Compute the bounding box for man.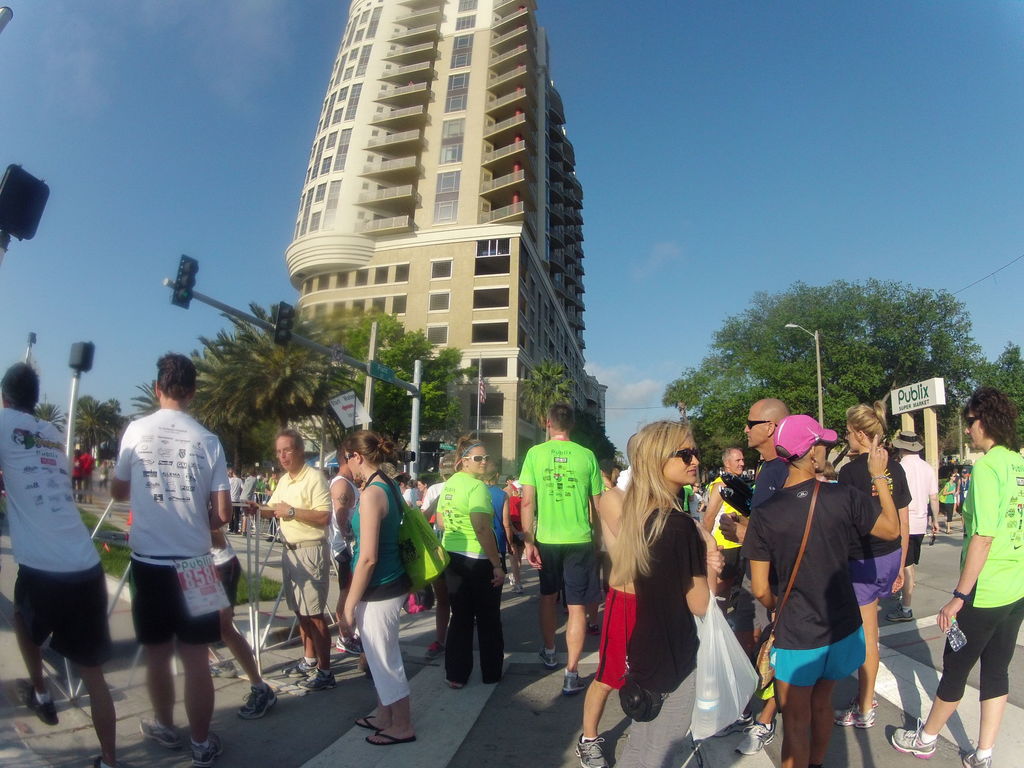
box=[244, 470, 260, 505].
